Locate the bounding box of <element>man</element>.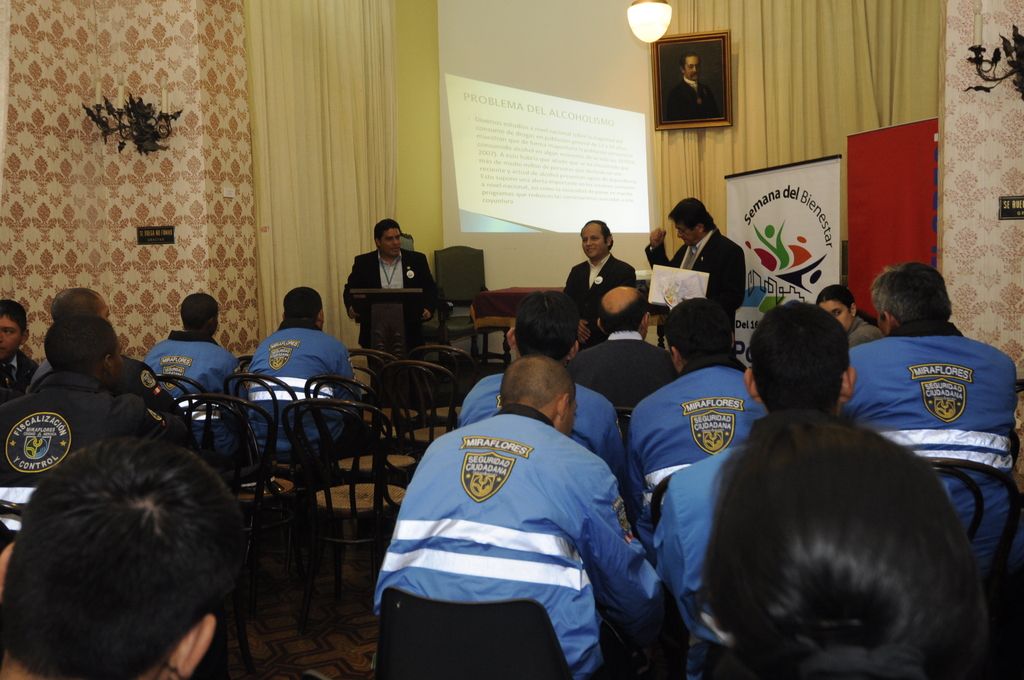
Bounding box: box(343, 216, 457, 371).
